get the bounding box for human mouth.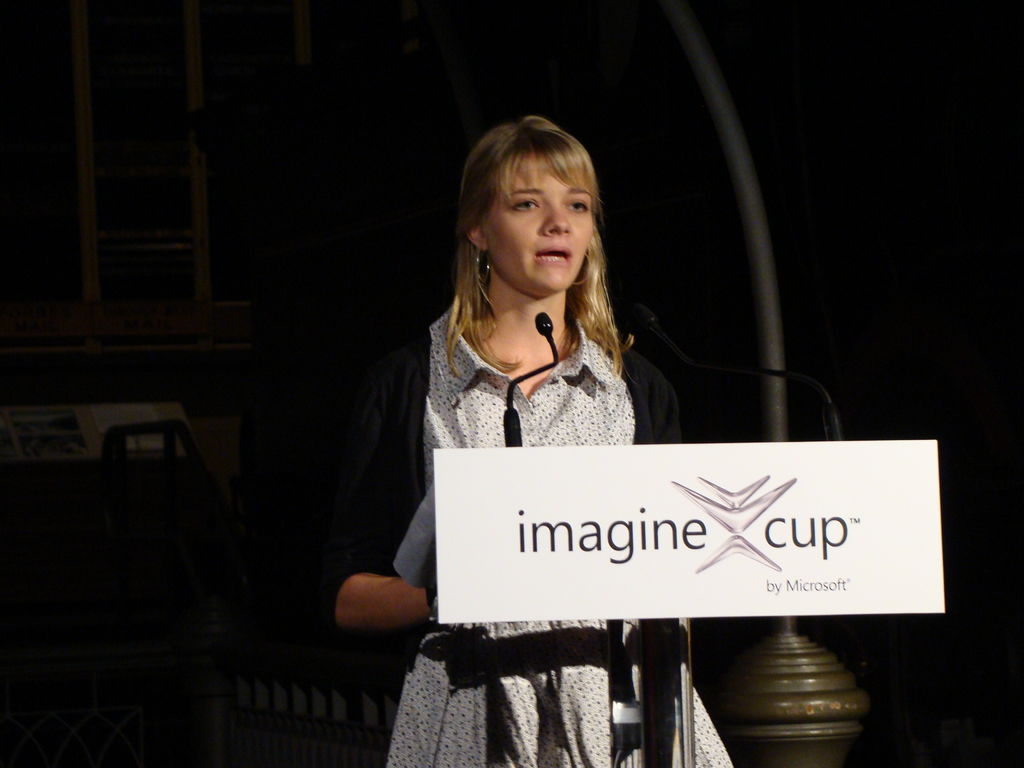
<bbox>536, 246, 570, 264</bbox>.
